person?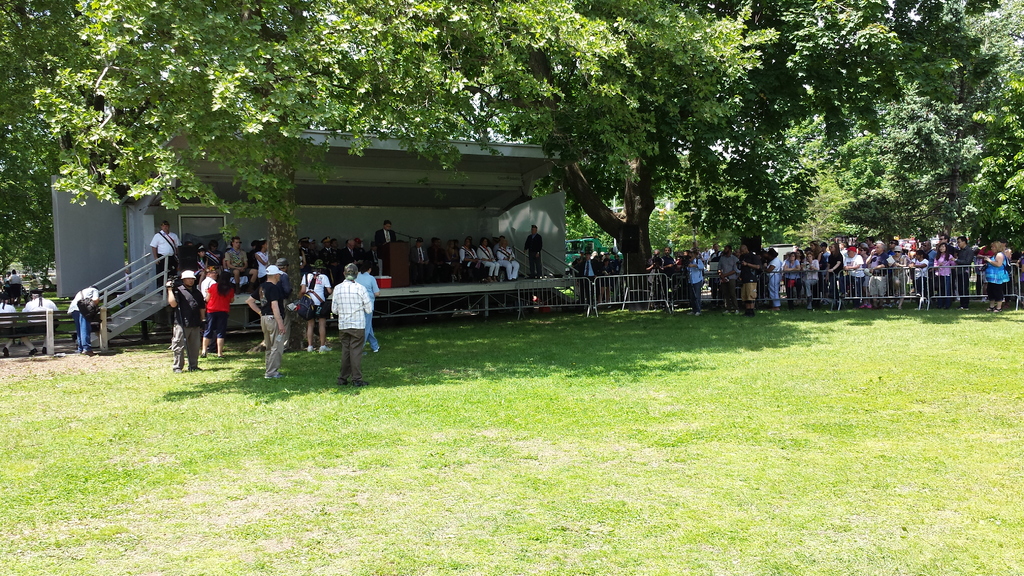
x1=198, y1=261, x2=219, y2=298
